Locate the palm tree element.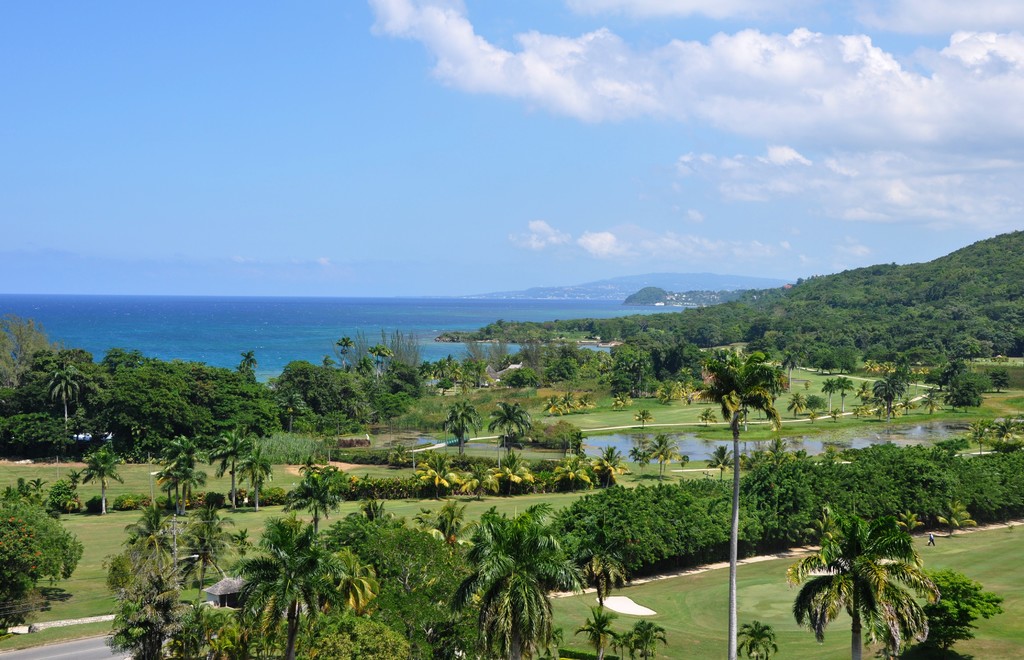
Element bbox: select_region(862, 358, 912, 439).
